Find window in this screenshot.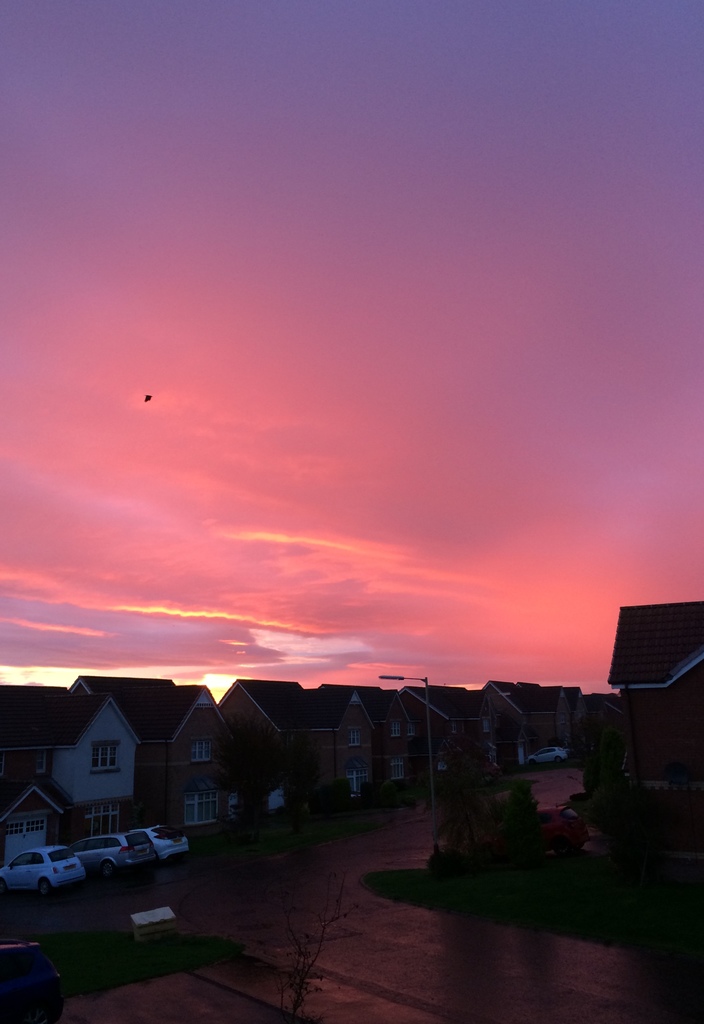
The bounding box for window is 84/802/119/836.
